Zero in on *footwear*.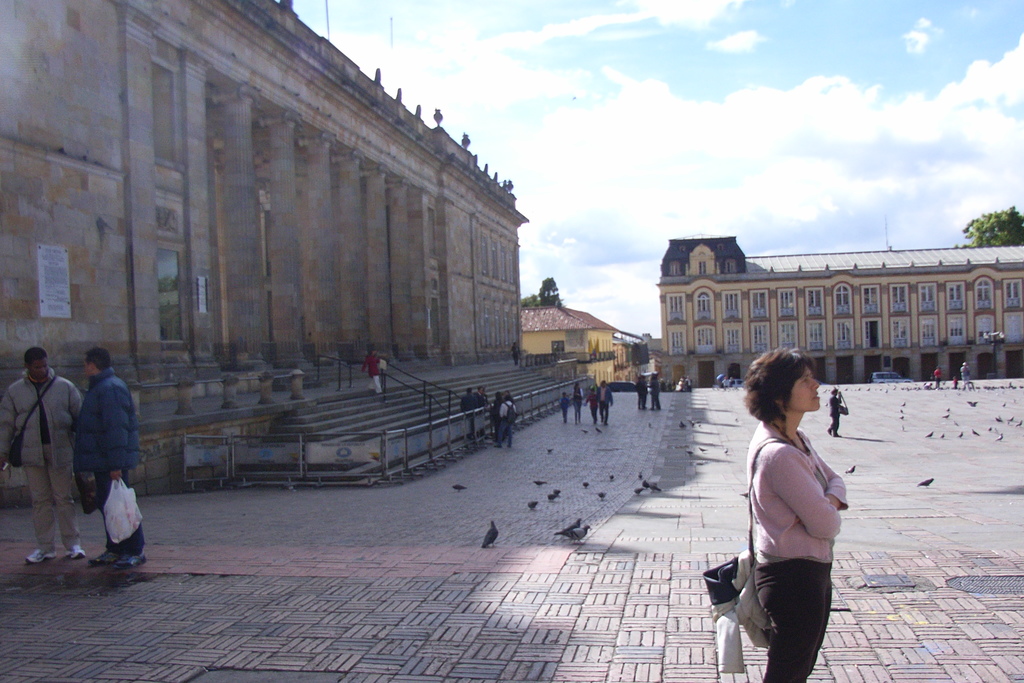
Zeroed in: {"left": 506, "top": 443, "right": 510, "bottom": 448}.
